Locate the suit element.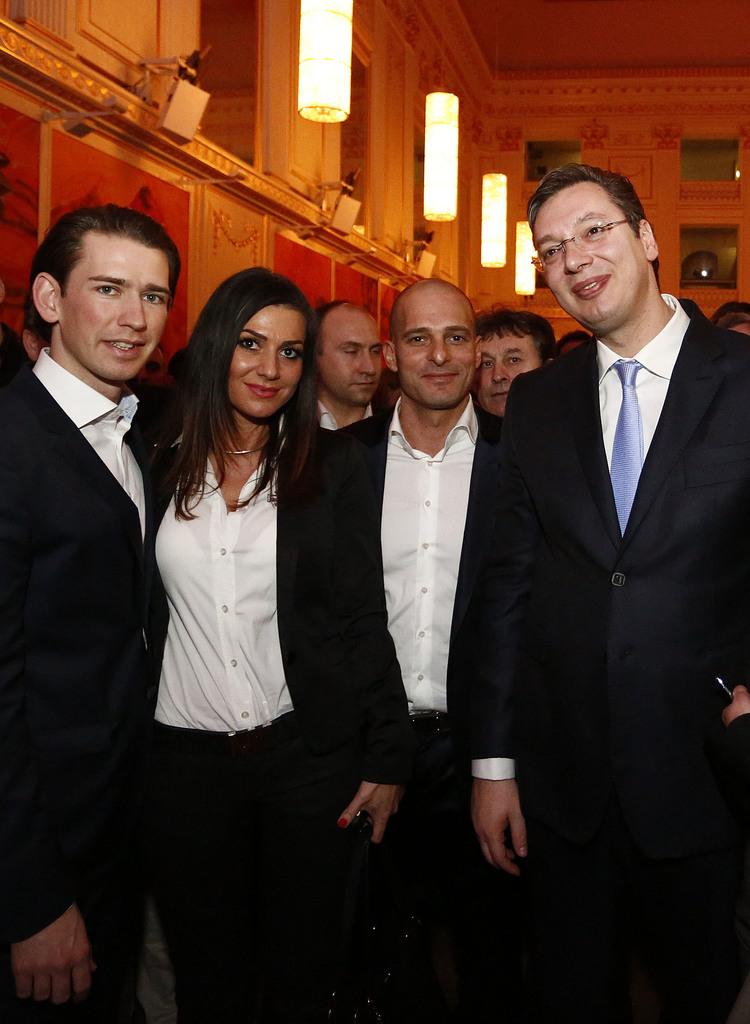
Element bbox: box=[142, 423, 413, 1023].
